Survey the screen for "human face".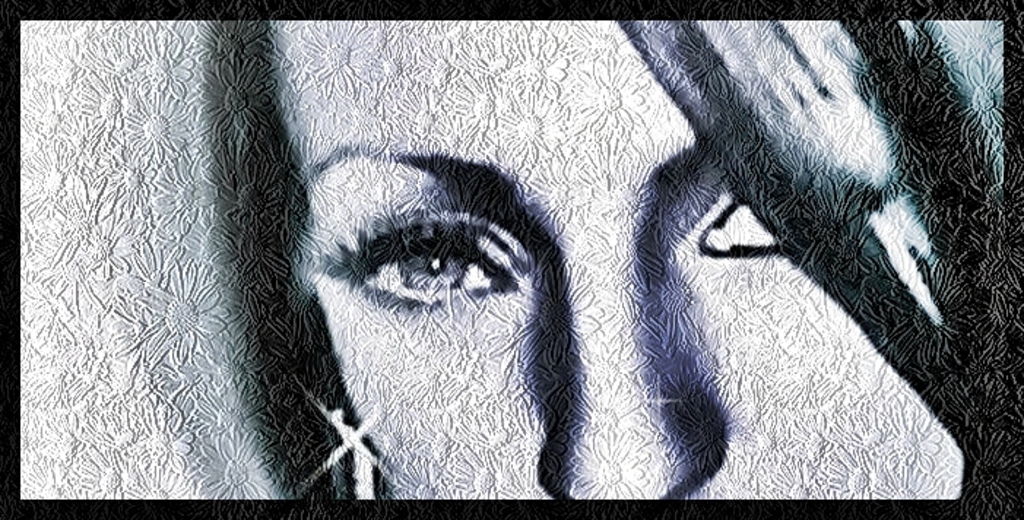
Survey found: (x1=270, y1=18, x2=967, y2=498).
